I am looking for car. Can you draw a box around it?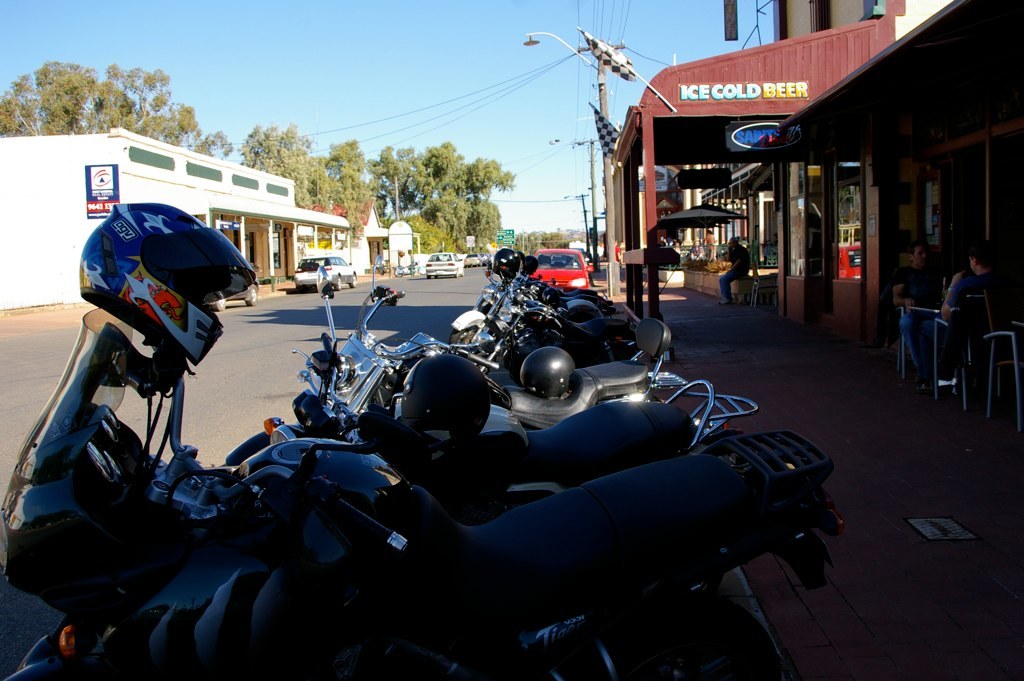
Sure, the bounding box is box(480, 253, 490, 266).
